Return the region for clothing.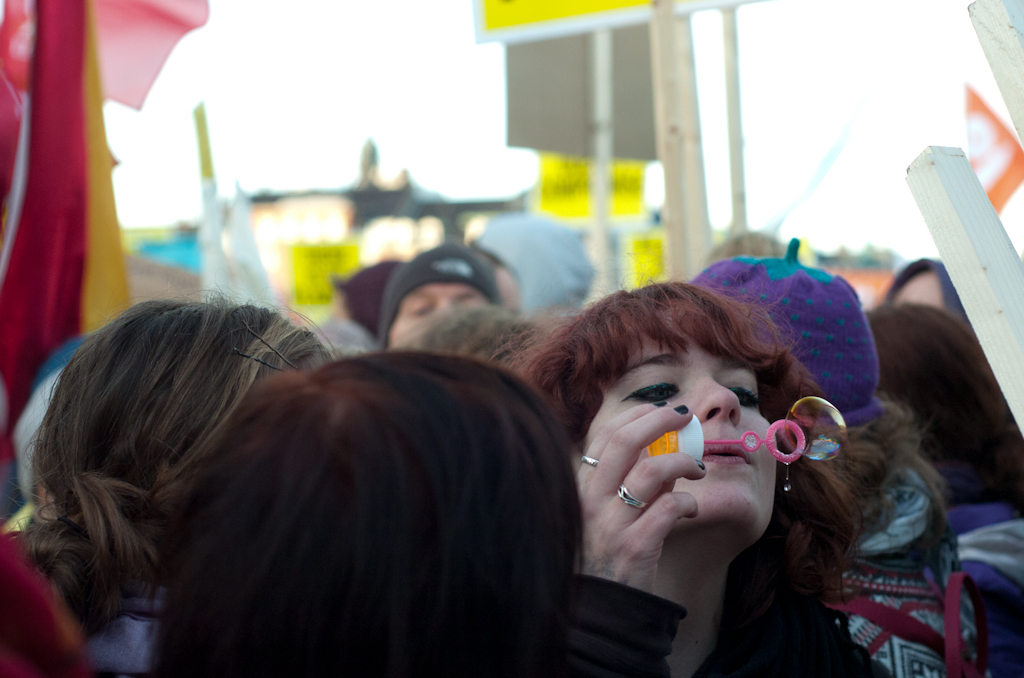
(x1=538, y1=562, x2=907, y2=677).
